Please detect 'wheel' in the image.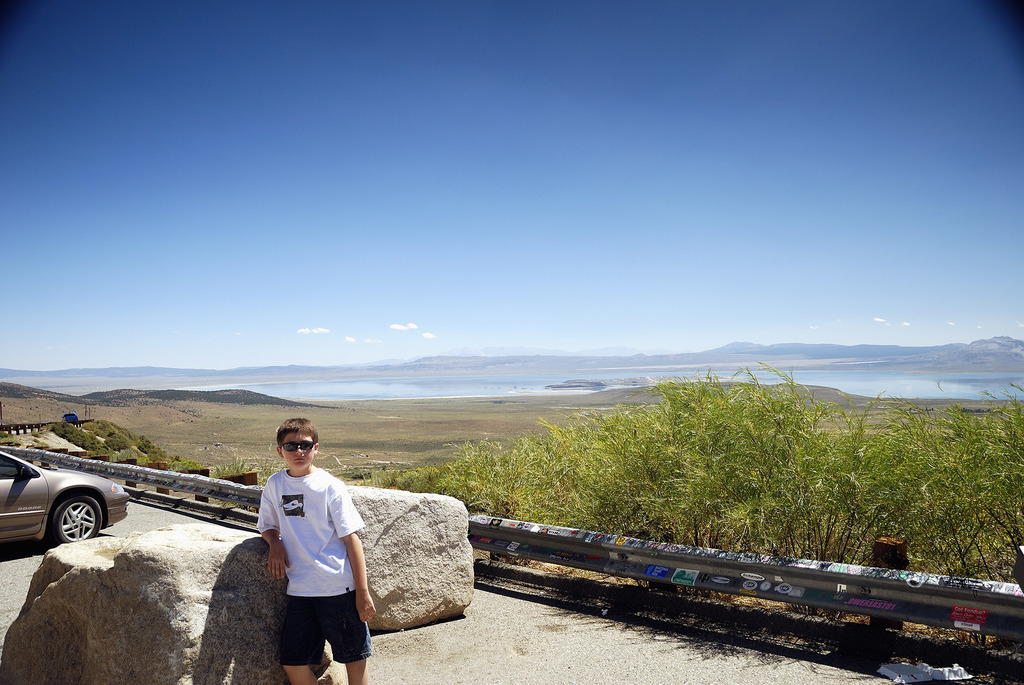
crop(36, 483, 106, 560).
